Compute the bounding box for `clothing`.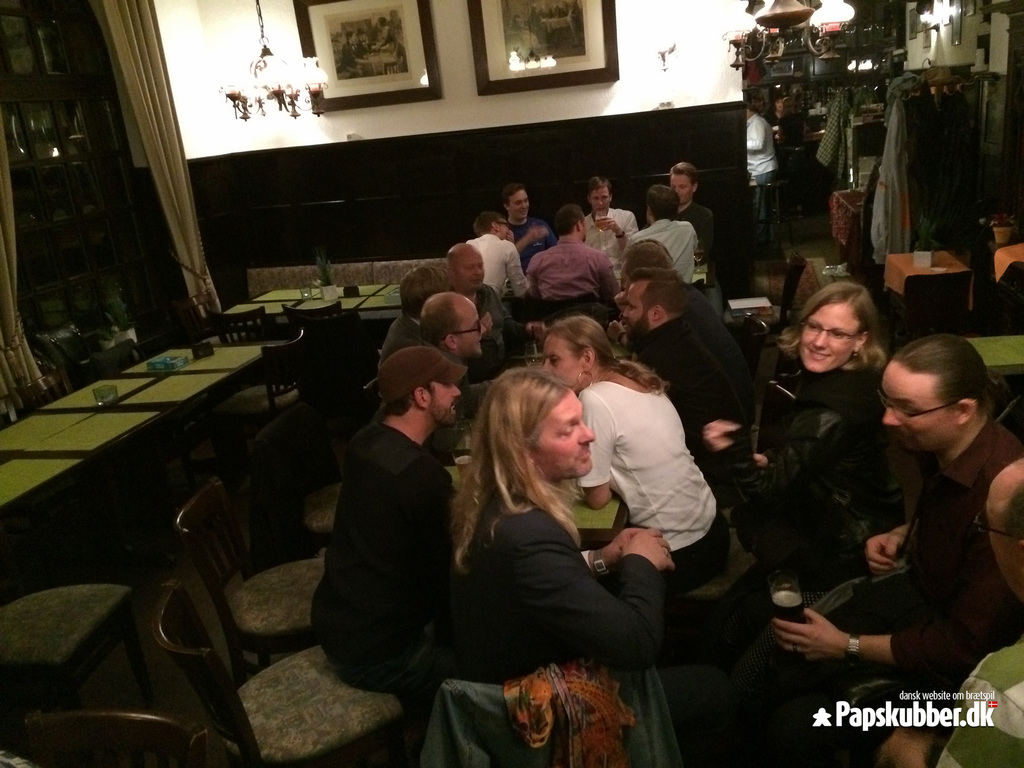
crop(737, 105, 780, 232).
